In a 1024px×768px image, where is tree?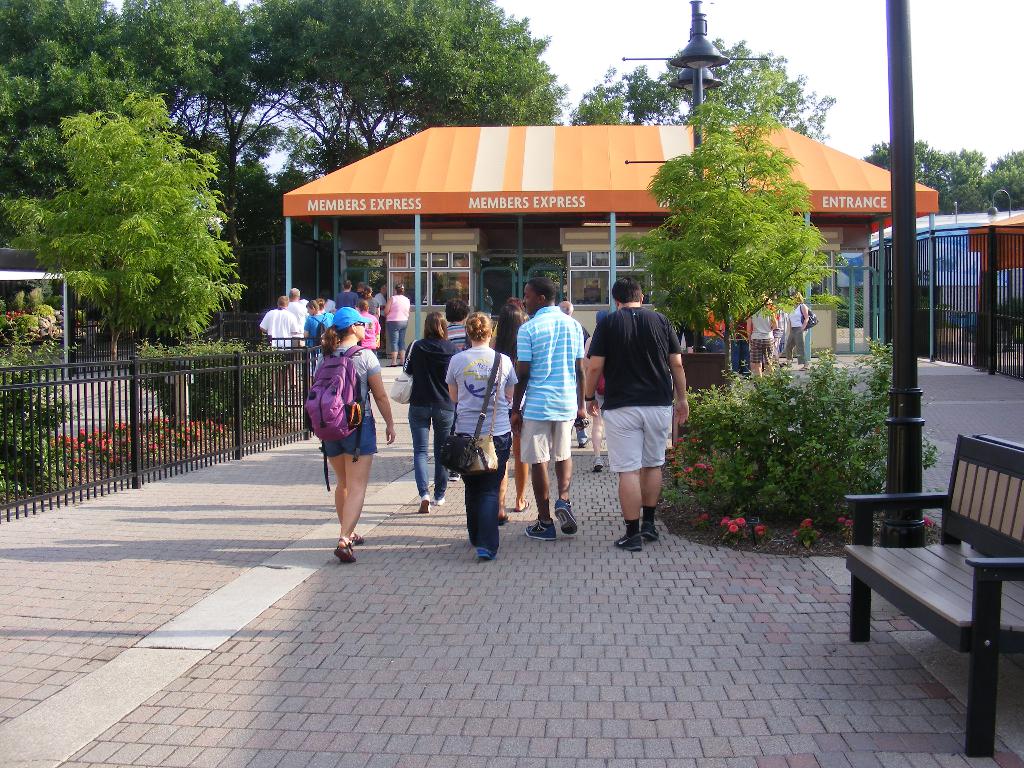
x1=565, y1=35, x2=829, y2=141.
